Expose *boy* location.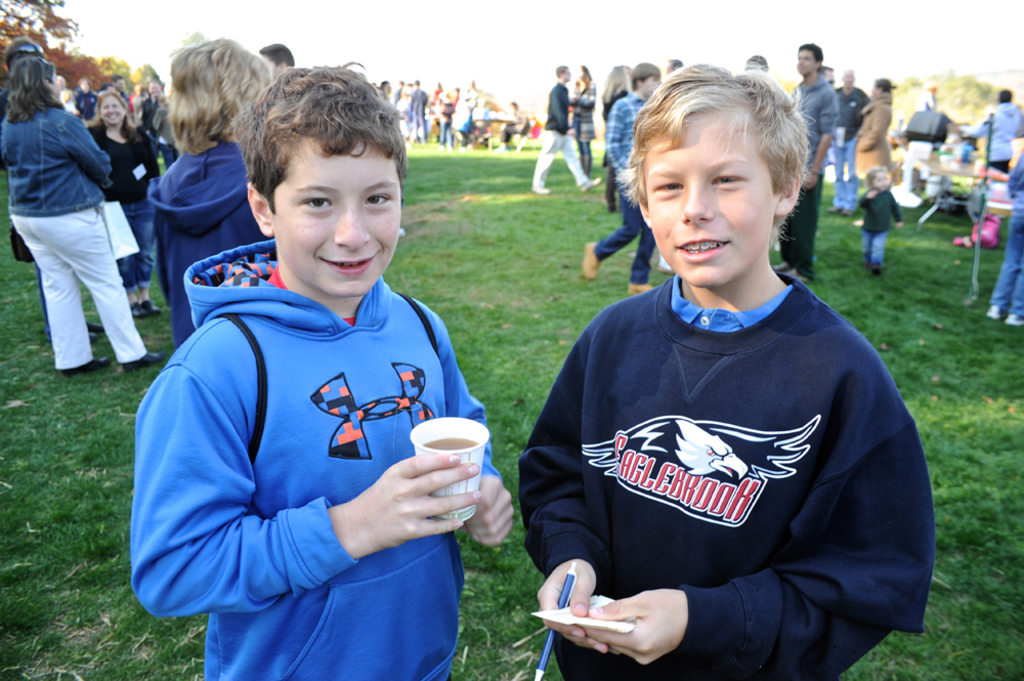
Exposed at 517:65:934:680.
